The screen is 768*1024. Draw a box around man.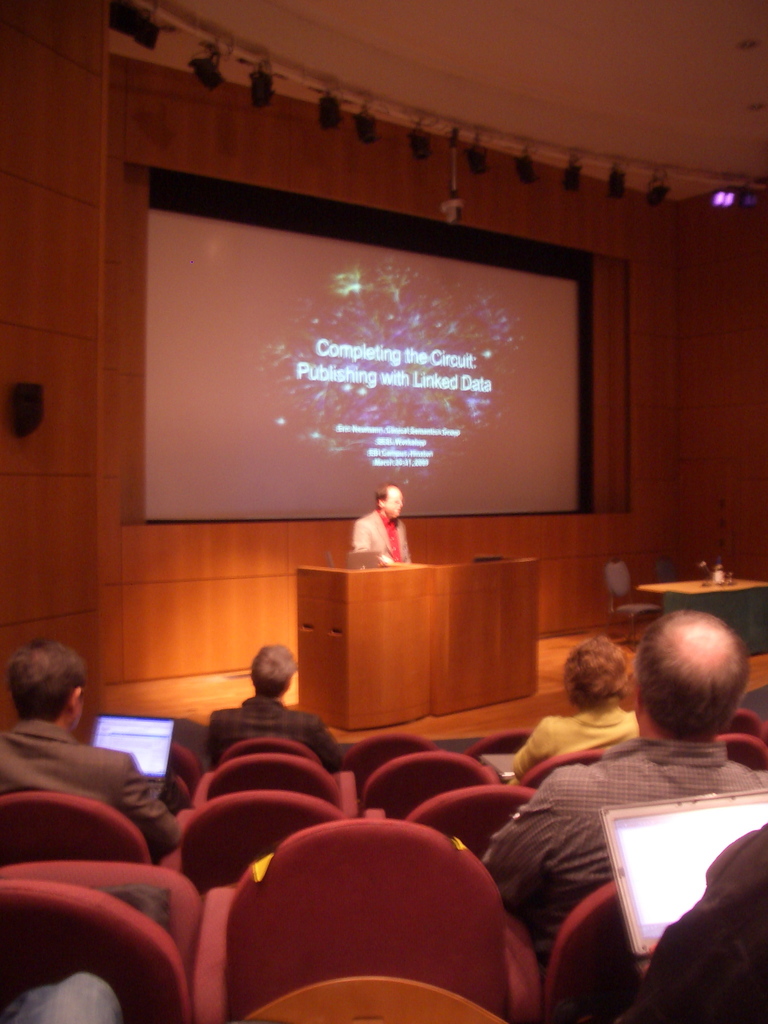
region(465, 631, 760, 976).
